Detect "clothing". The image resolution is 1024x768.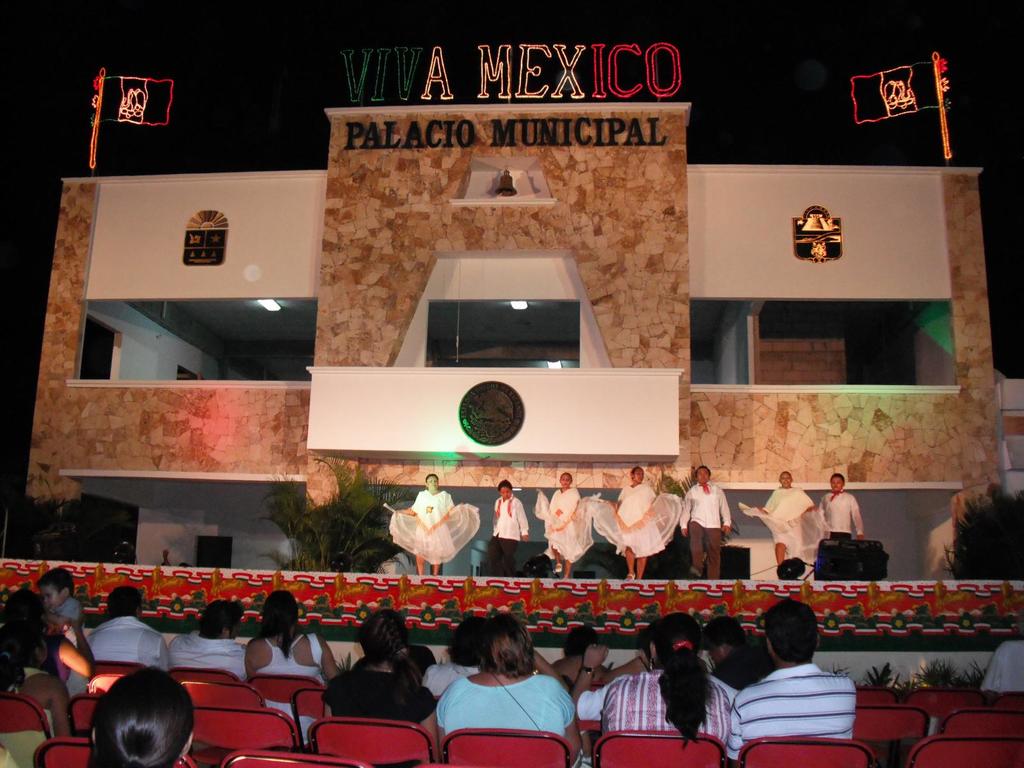
Rect(587, 480, 675, 557).
